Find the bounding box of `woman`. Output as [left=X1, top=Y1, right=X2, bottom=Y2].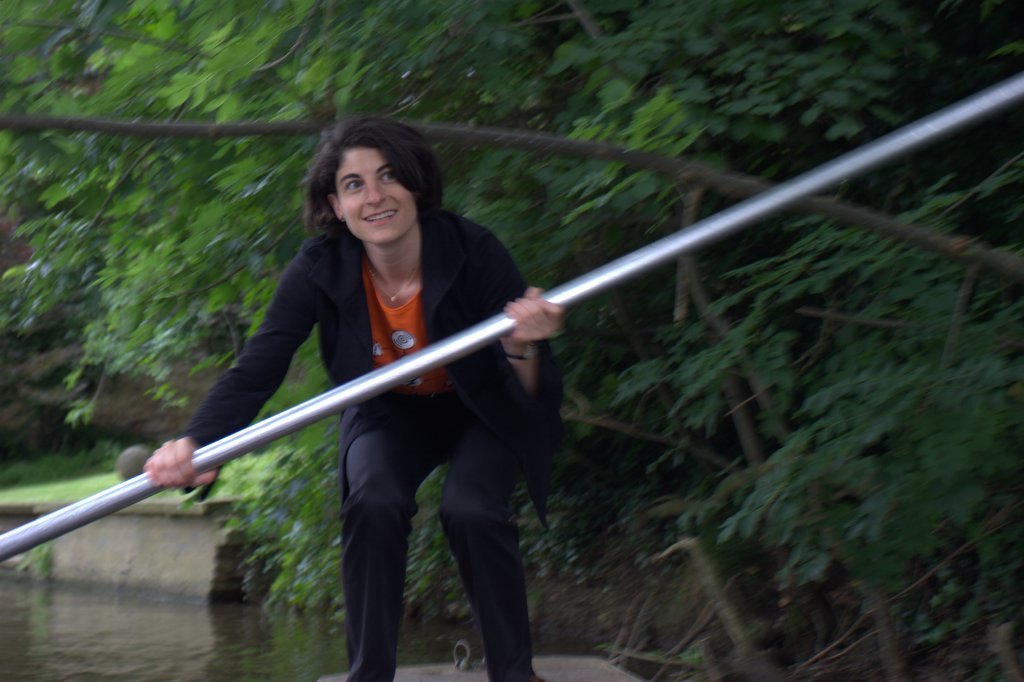
[left=123, top=101, right=657, bottom=681].
